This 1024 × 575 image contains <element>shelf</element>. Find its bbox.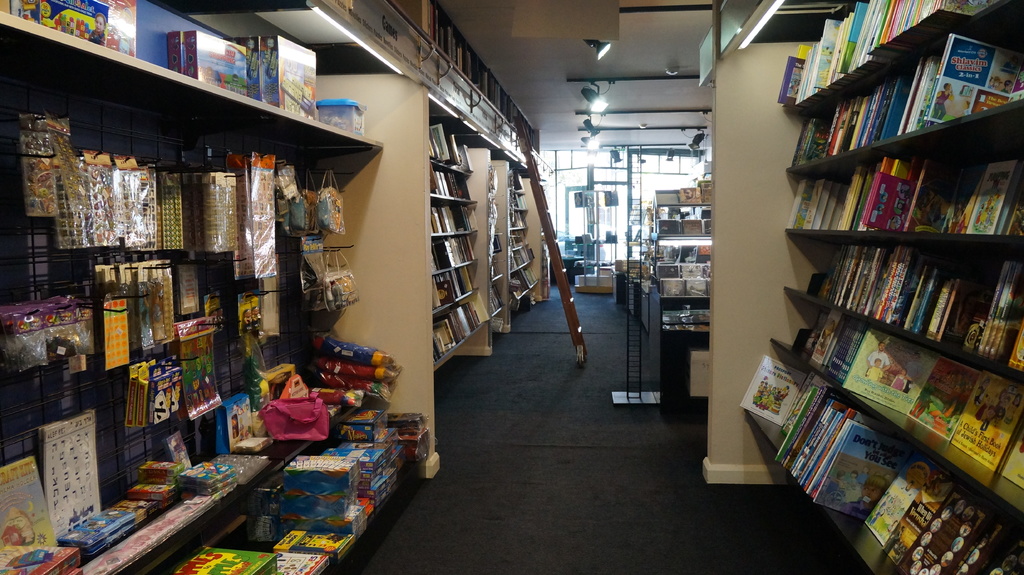
bbox=[781, 109, 1023, 260].
